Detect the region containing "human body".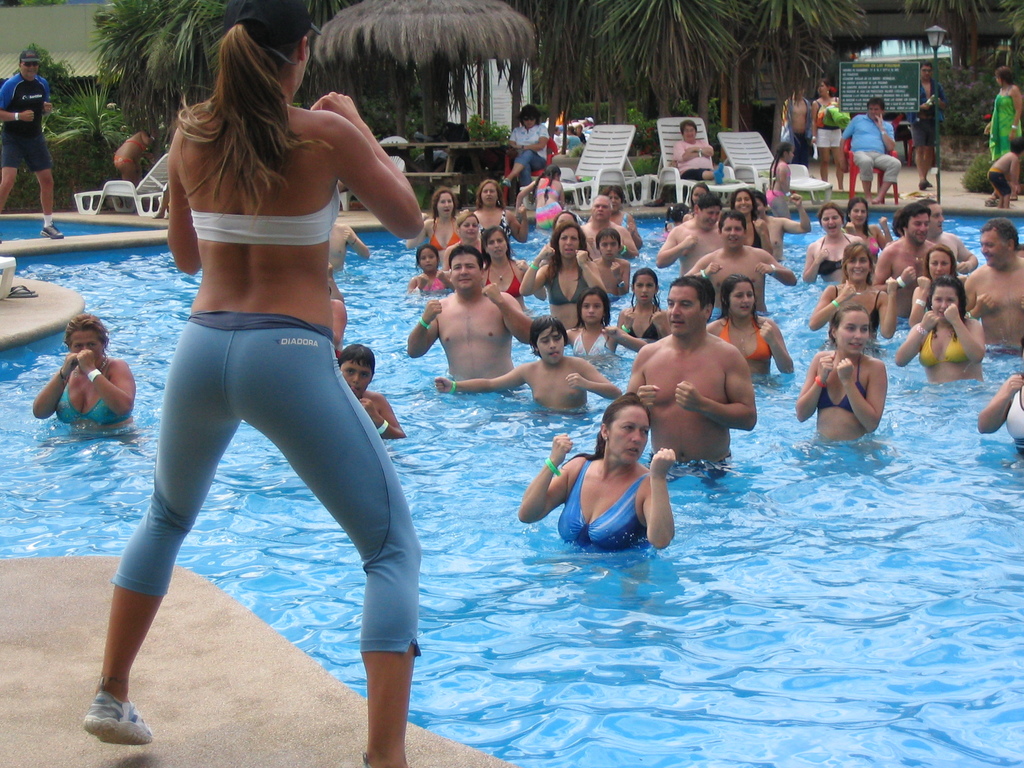
box(525, 246, 604, 335).
